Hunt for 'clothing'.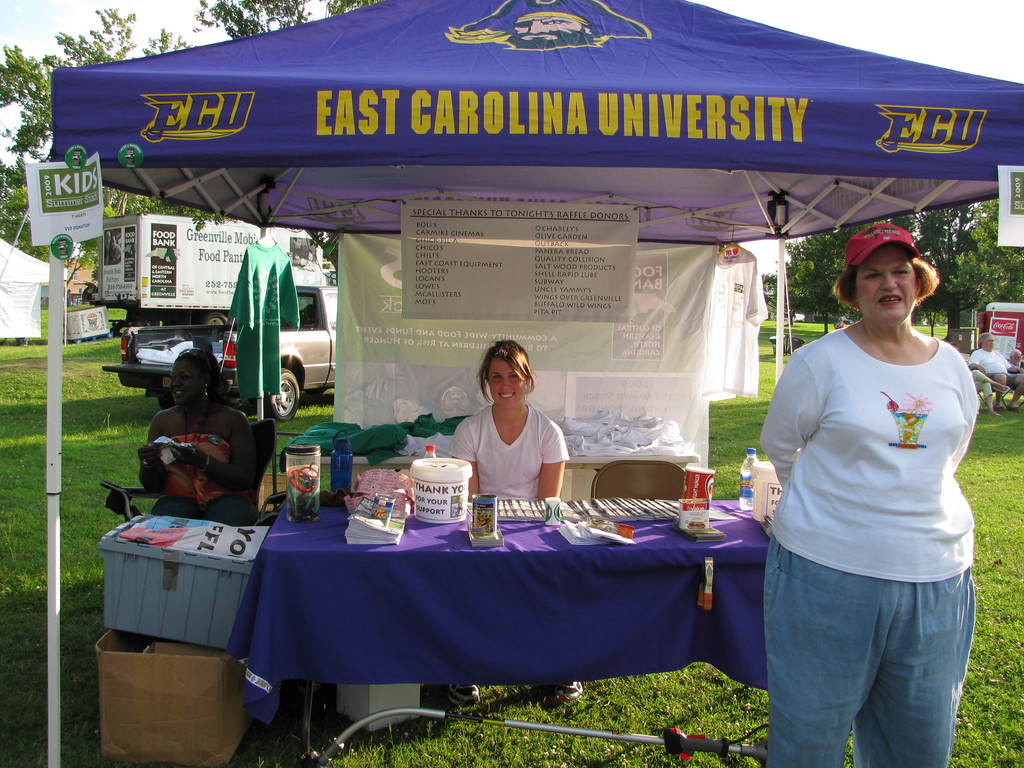
Hunted down at [left=762, top=540, right=975, bottom=767].
